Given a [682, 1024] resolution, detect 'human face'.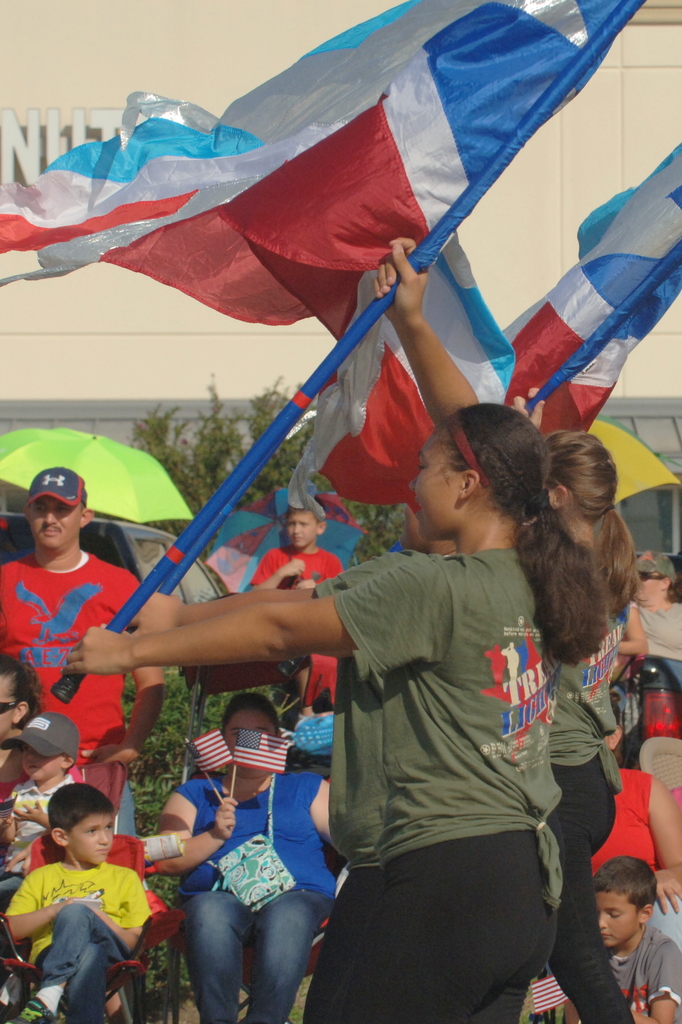
413 432 459 535.
